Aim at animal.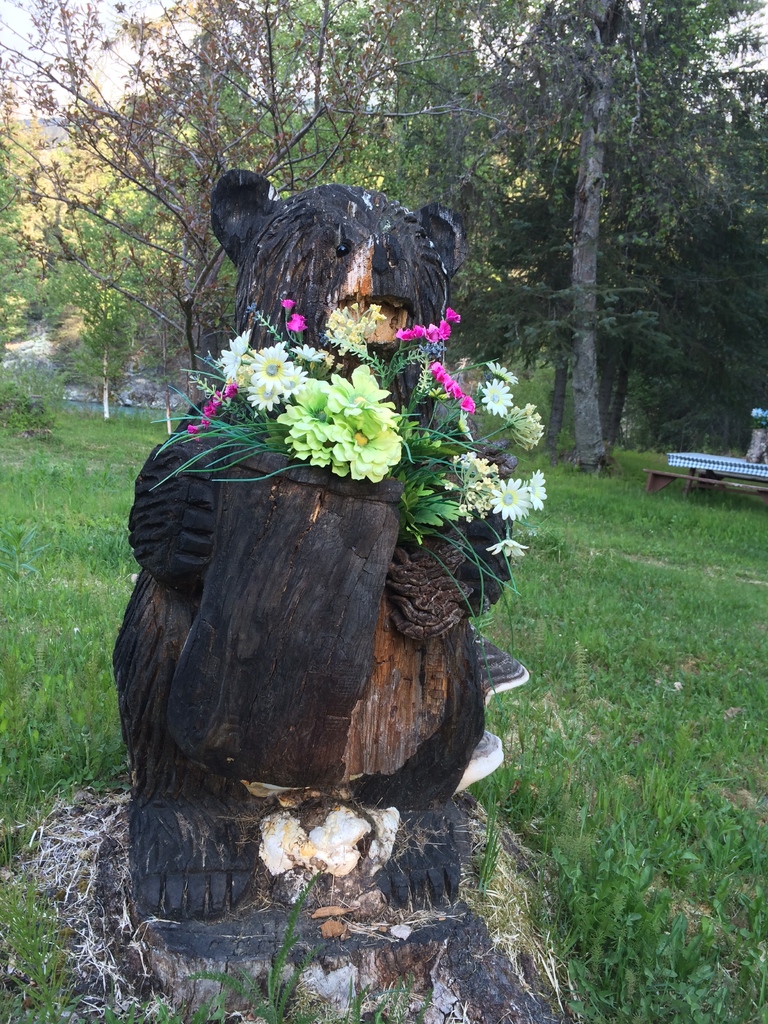
Aimed at 111,171,527,927.
